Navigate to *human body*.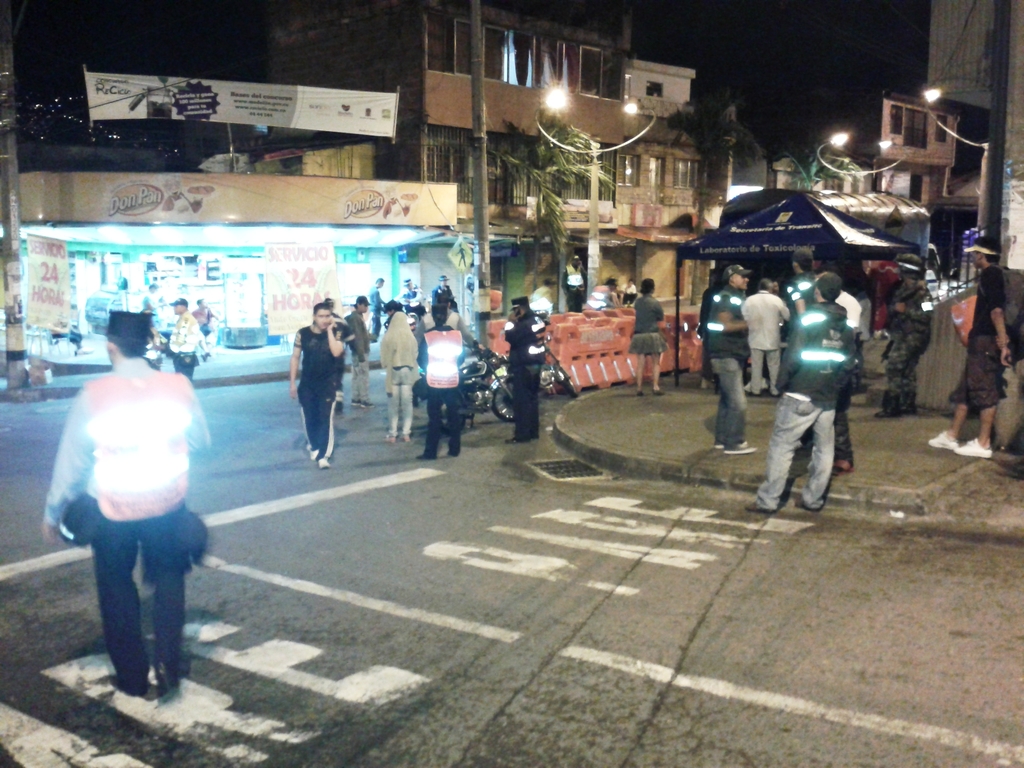
Navigation target: (161,312,200,383).
